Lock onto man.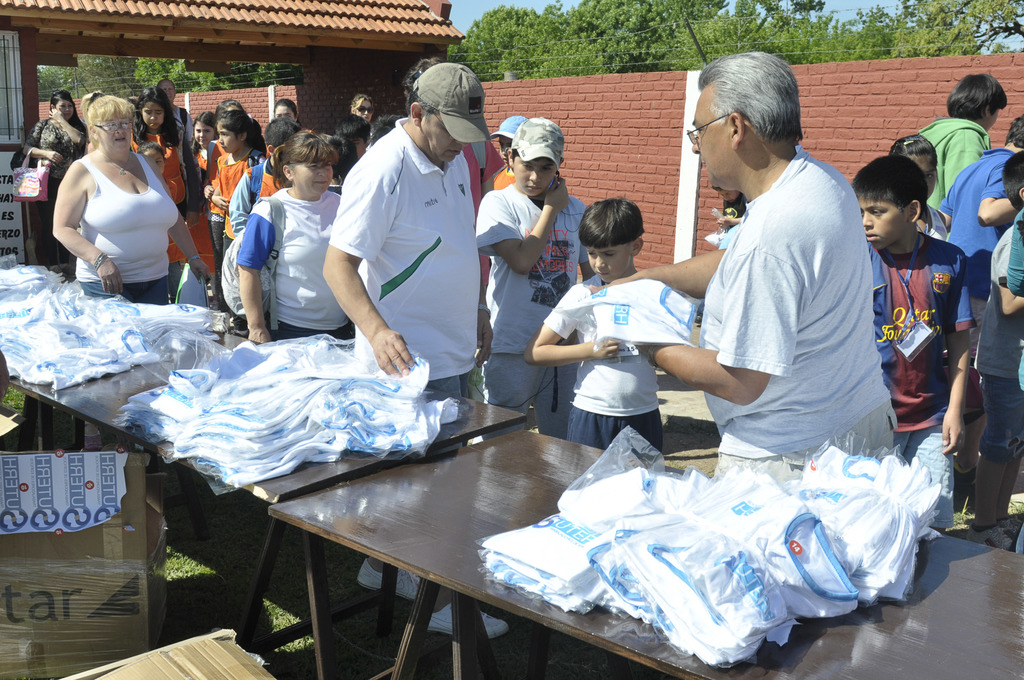
Locked: <box>667,51,893,459</box>.
